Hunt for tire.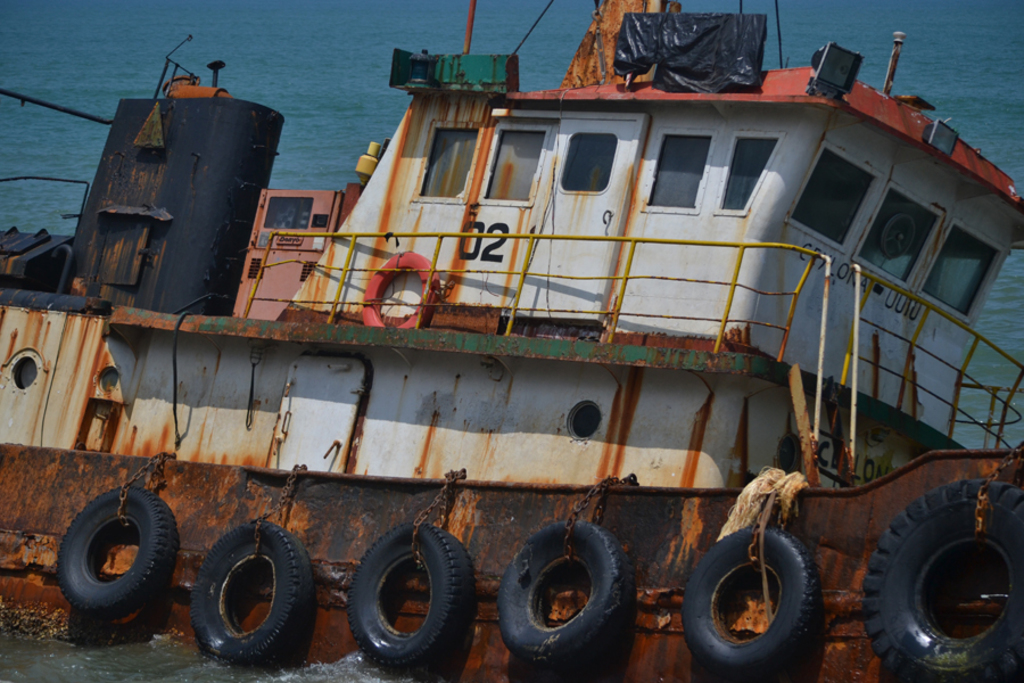
Hunted down at detection(497, 520, 629, 665).
